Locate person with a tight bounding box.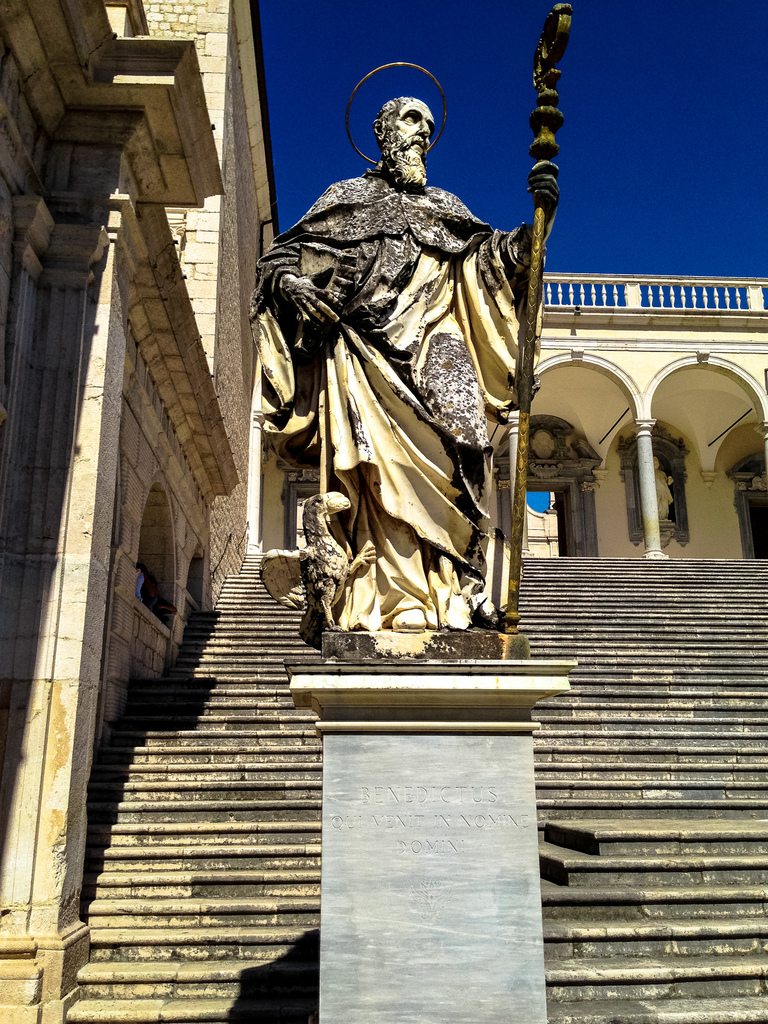
244, 98, 564, 632.
